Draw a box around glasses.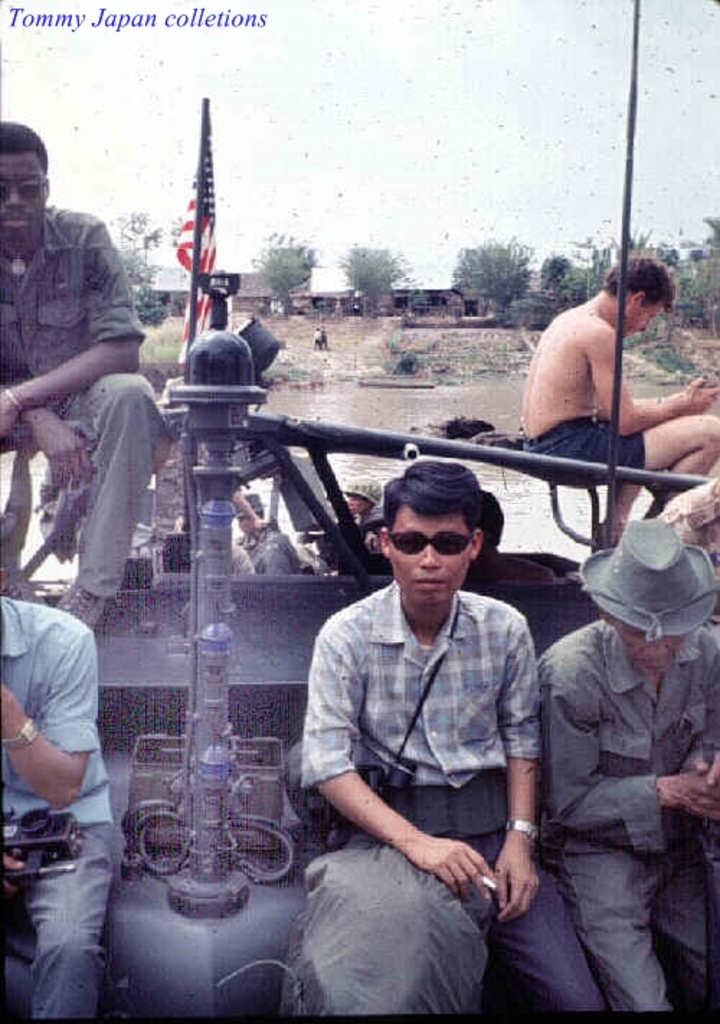
387,529,478,557.
